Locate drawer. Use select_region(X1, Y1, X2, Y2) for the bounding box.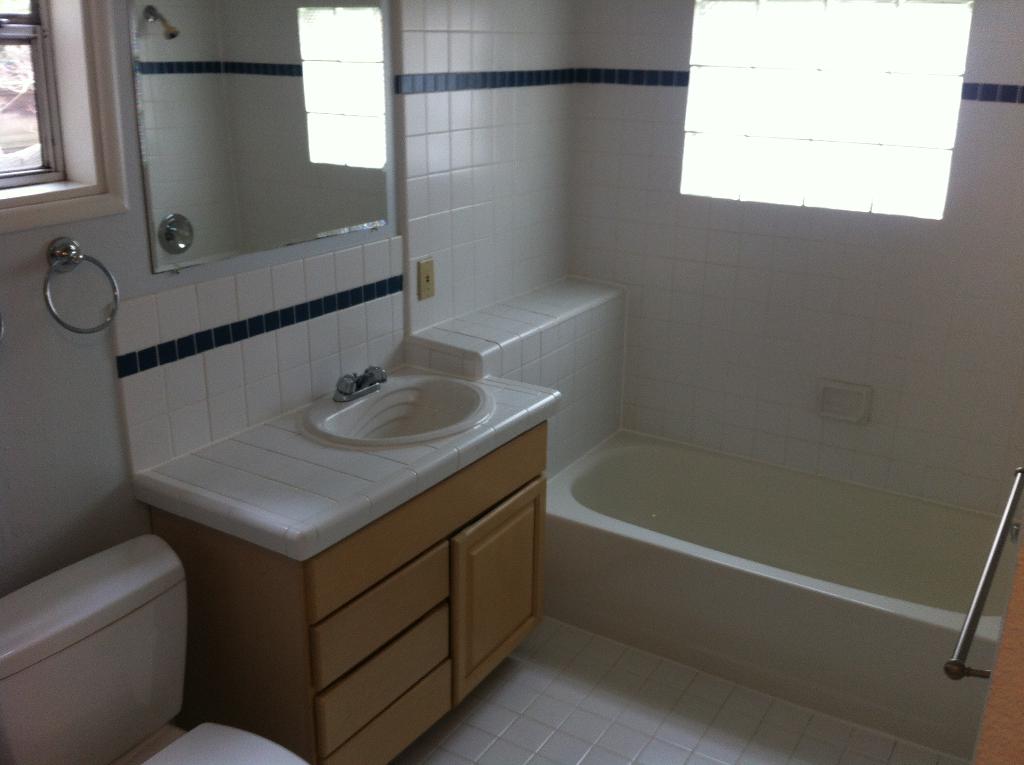
select_region(310, 546, 451, 689).
